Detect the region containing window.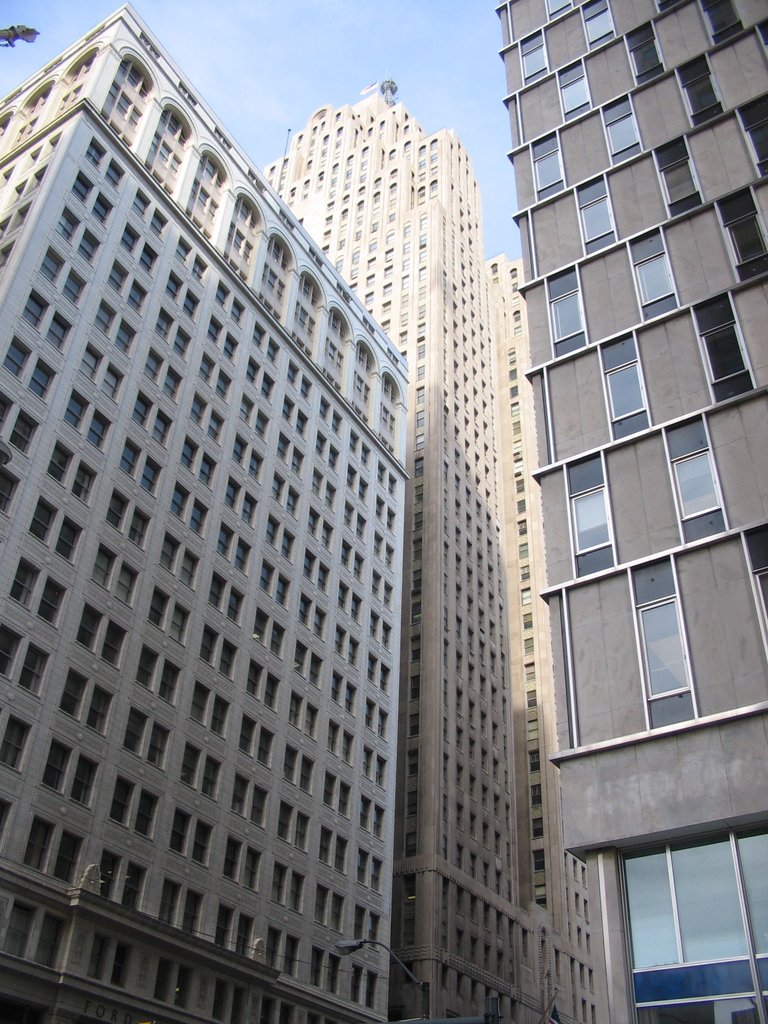
pyautogui.locateOnScreen(276, 801, 294, 843).
